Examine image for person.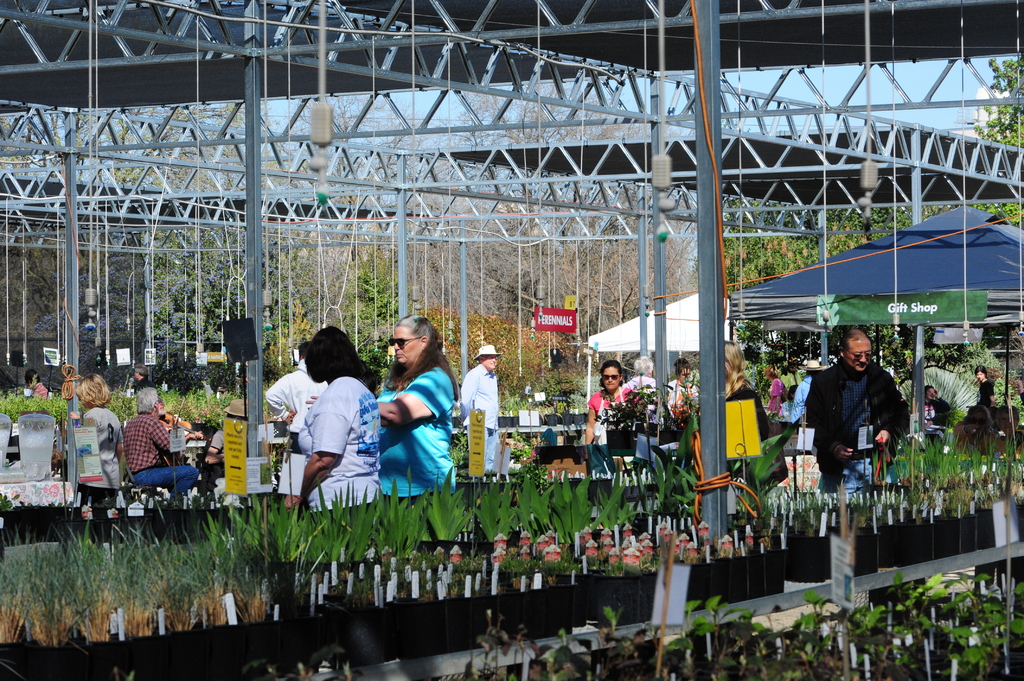
Examination result: 920,383,947,433.
